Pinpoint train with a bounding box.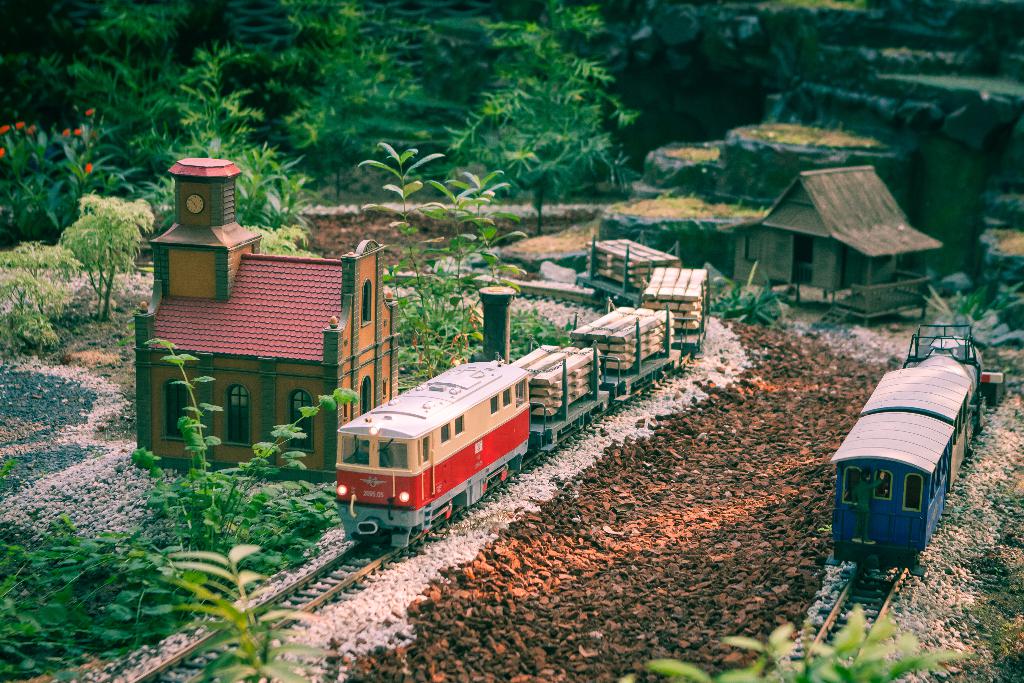
<region>831, 320, 1002, 566</region>.
